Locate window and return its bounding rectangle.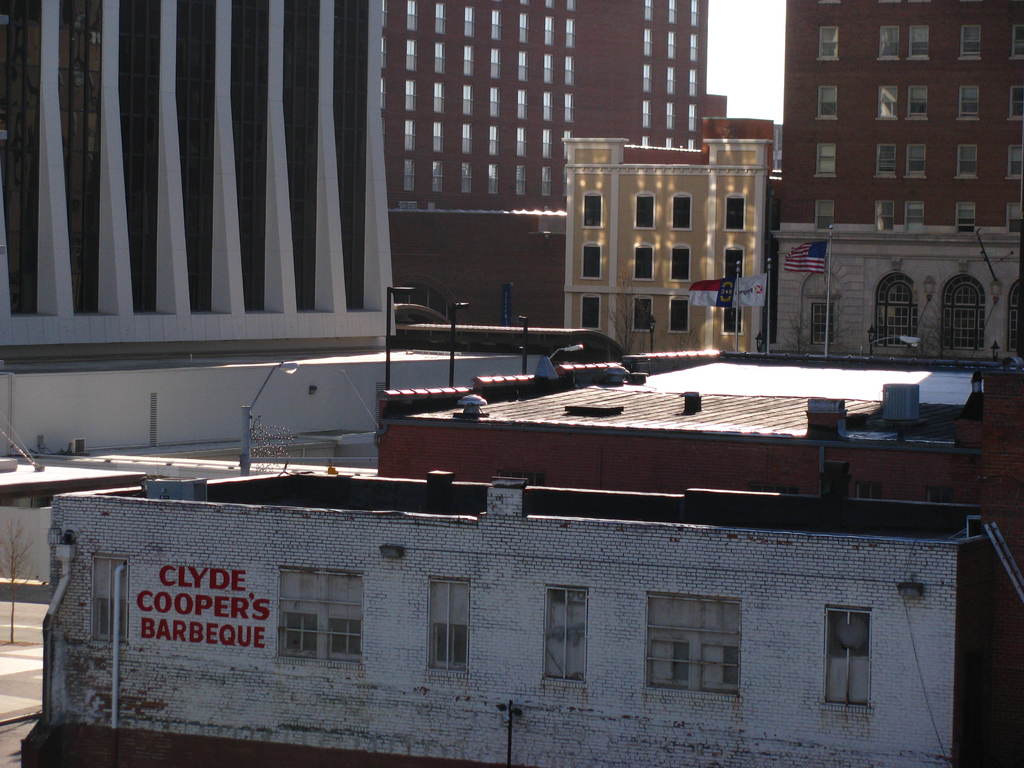
locate(426, 575, 472, 672).
